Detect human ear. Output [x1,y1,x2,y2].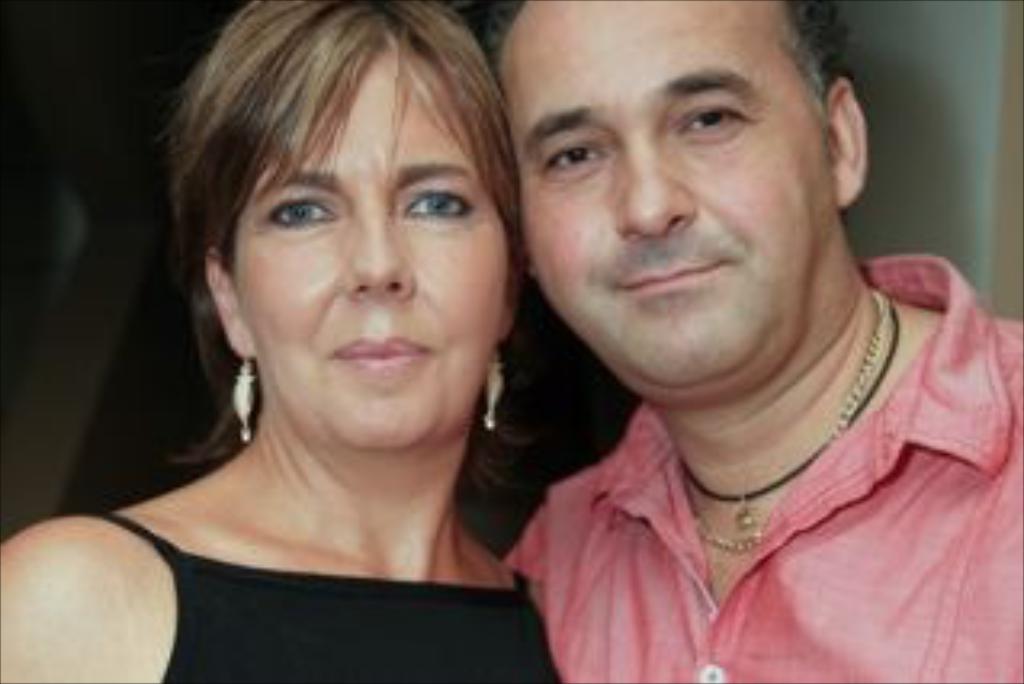
[209,247,244,360].
